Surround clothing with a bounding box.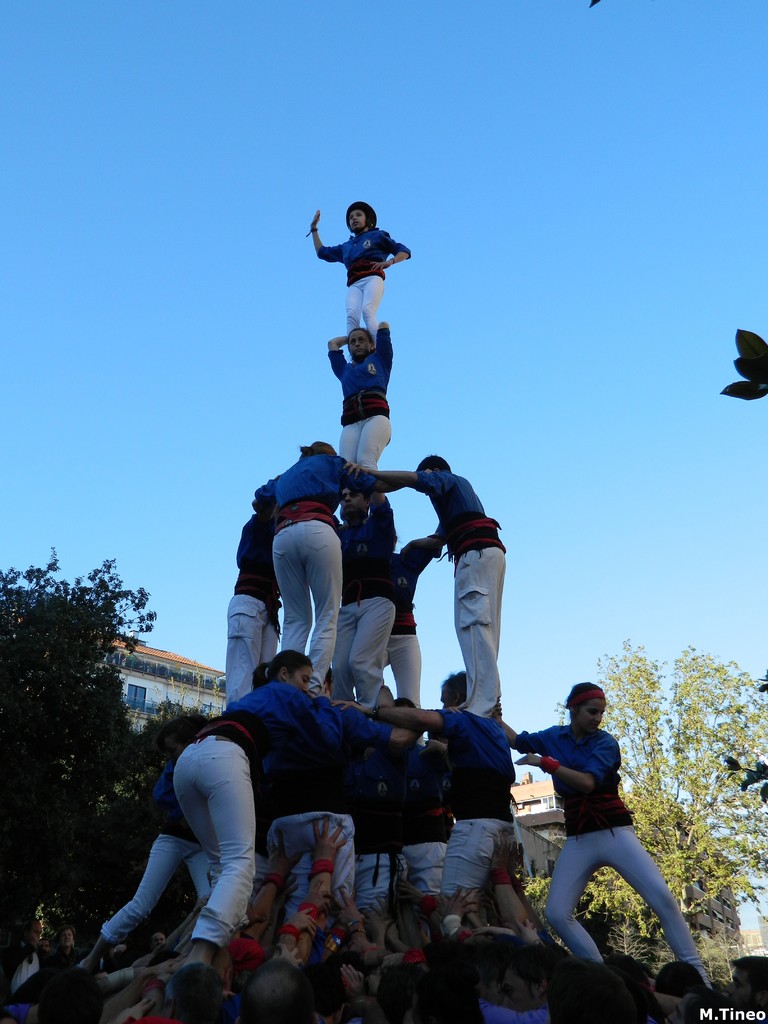
{"x1": 390, "y1": 447, "x2": 519, "y2": 717}.
